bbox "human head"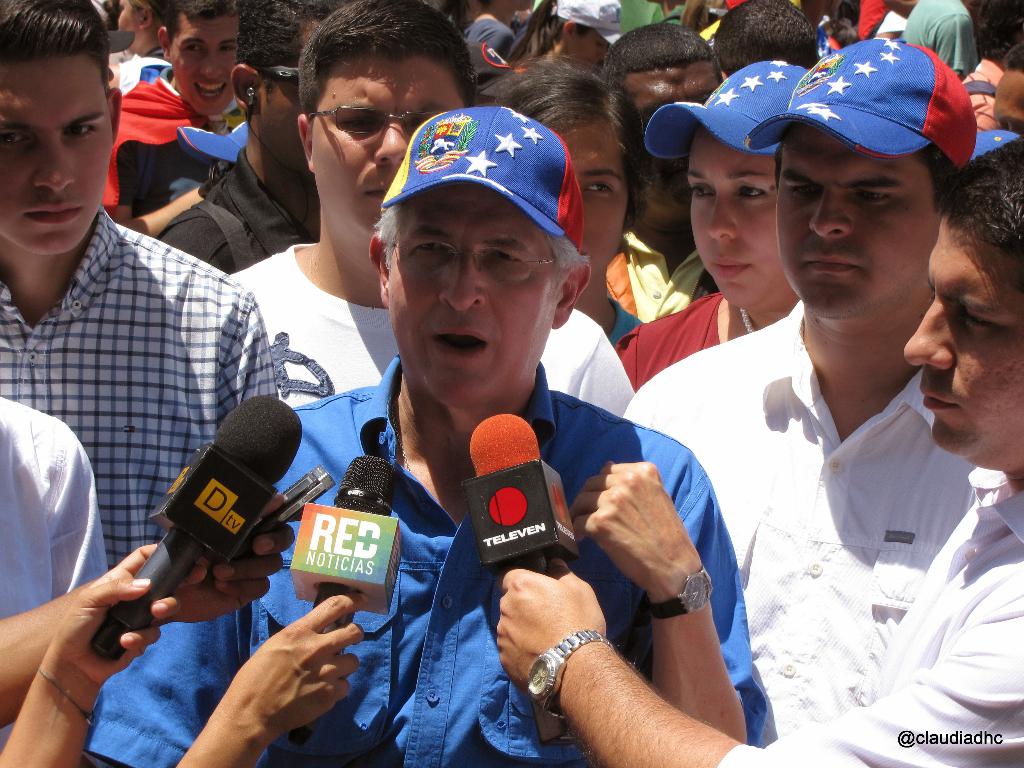
<bbox>483, 58, 639, 331</bbox>
